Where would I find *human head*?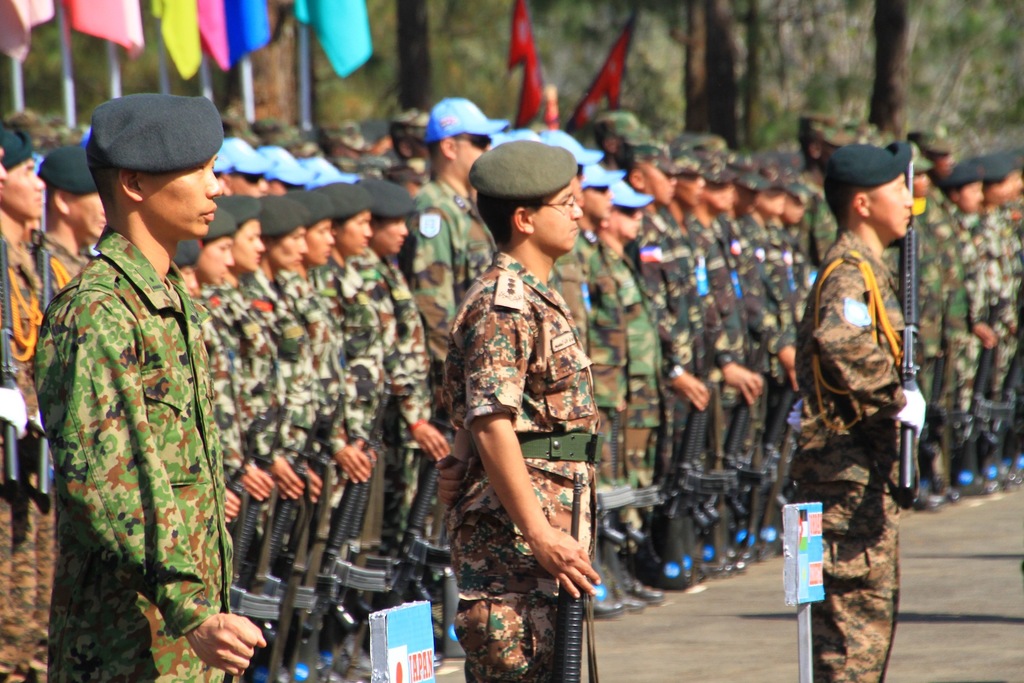
At <box>468,138,586,256</box>.
